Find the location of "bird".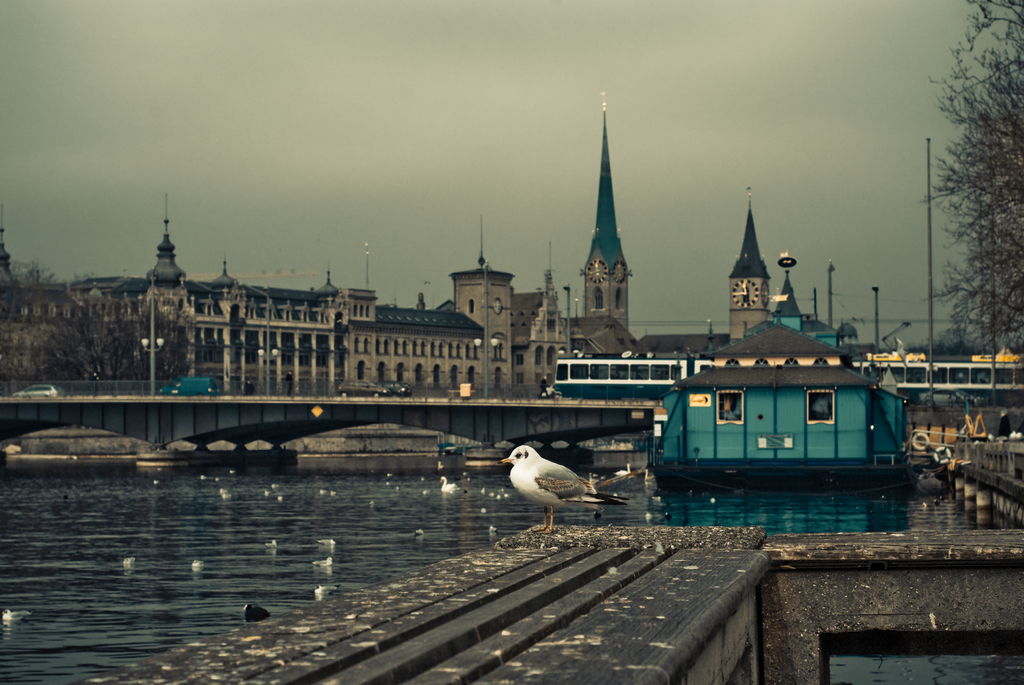
Location: rect(316, 581, 339, 598).
